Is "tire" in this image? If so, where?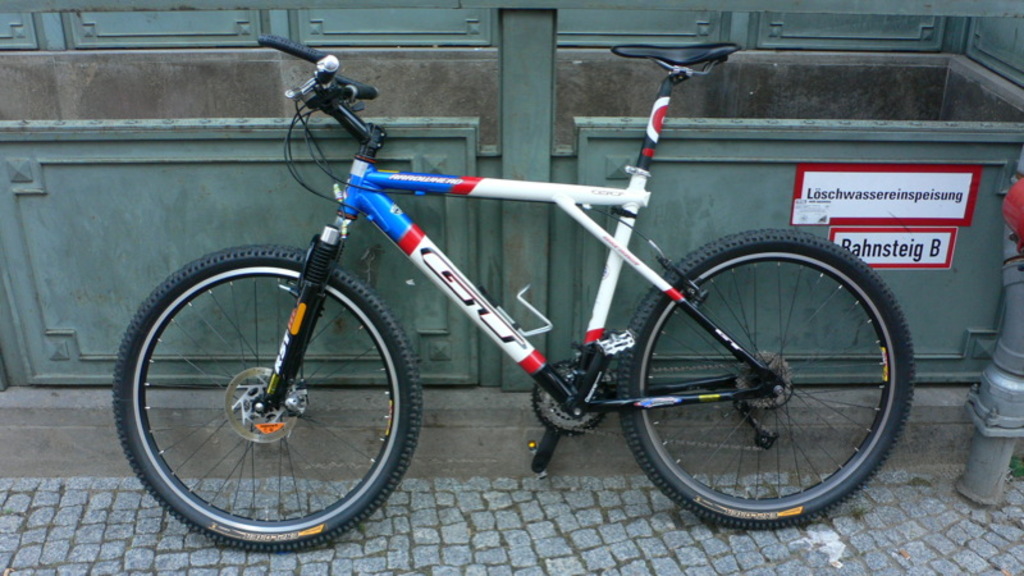
Yes, at bbox=[124, 232, 408, 547].
